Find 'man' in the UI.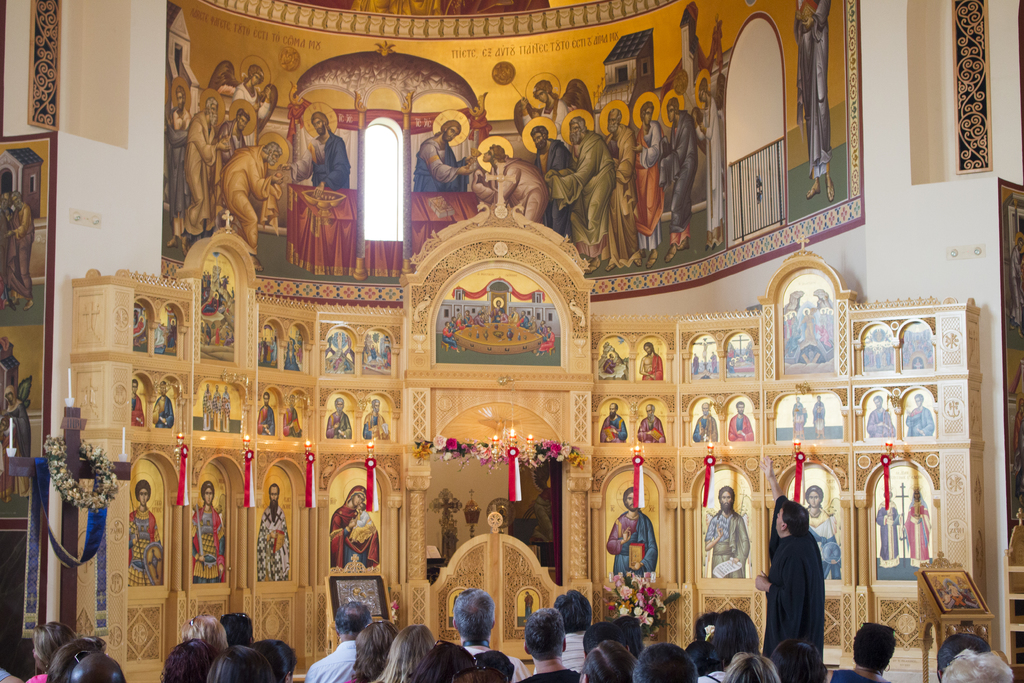
UI element at [599,402,627,440].
